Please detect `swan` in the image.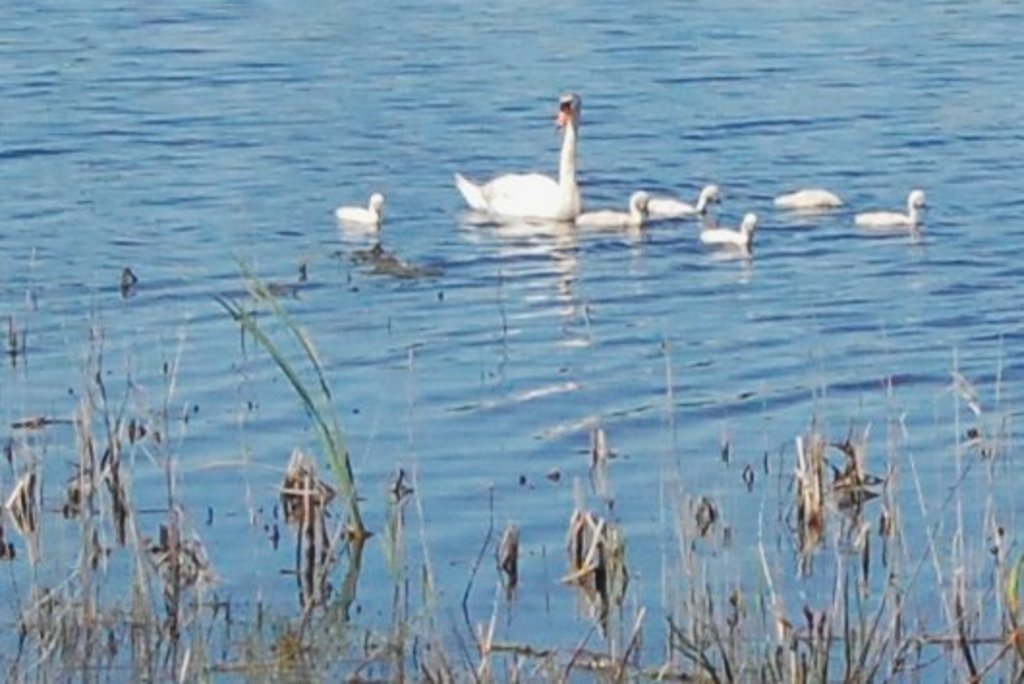
x1=568, y1=187, x2=655, y2=230.
